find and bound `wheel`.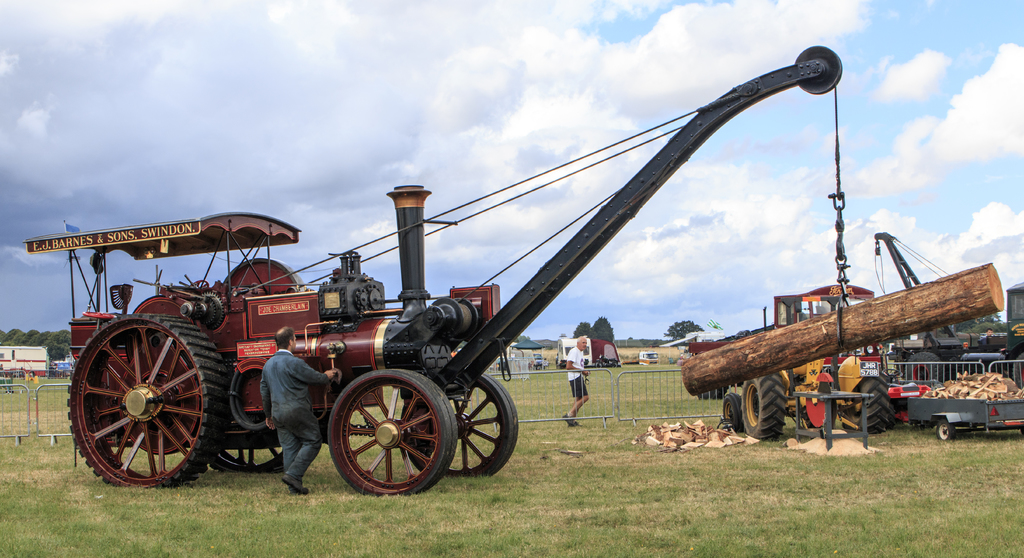
Bound: (403,373,519,479).
